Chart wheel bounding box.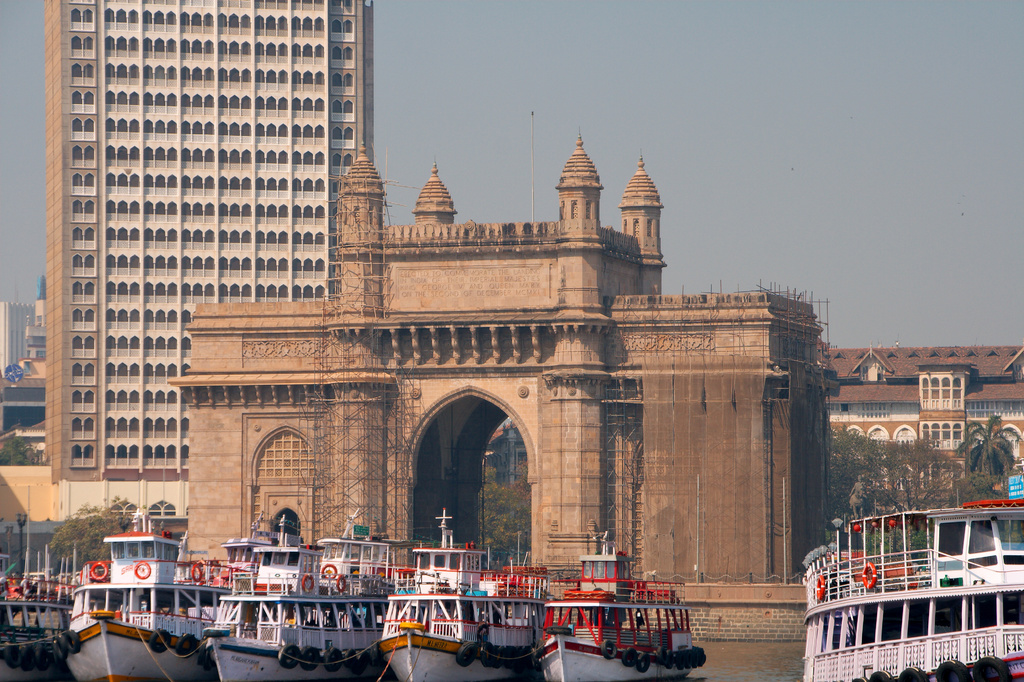
Charted: [x1=969, y1=662, x2=1015, y2=681].
